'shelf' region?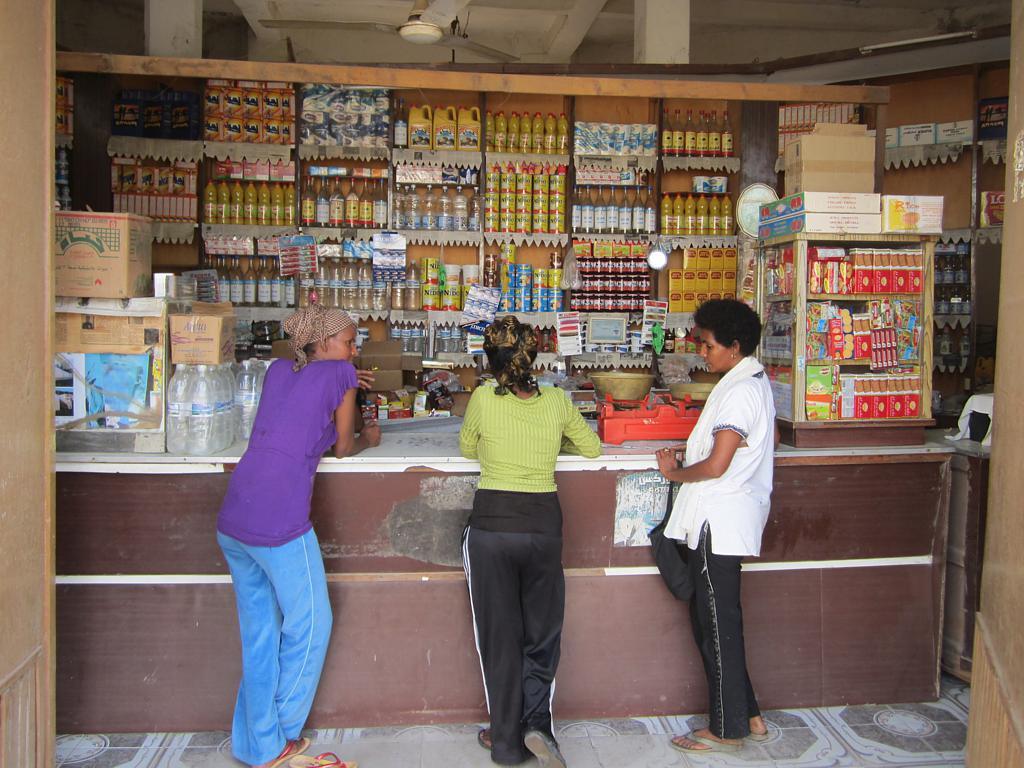
383:173:477:241
